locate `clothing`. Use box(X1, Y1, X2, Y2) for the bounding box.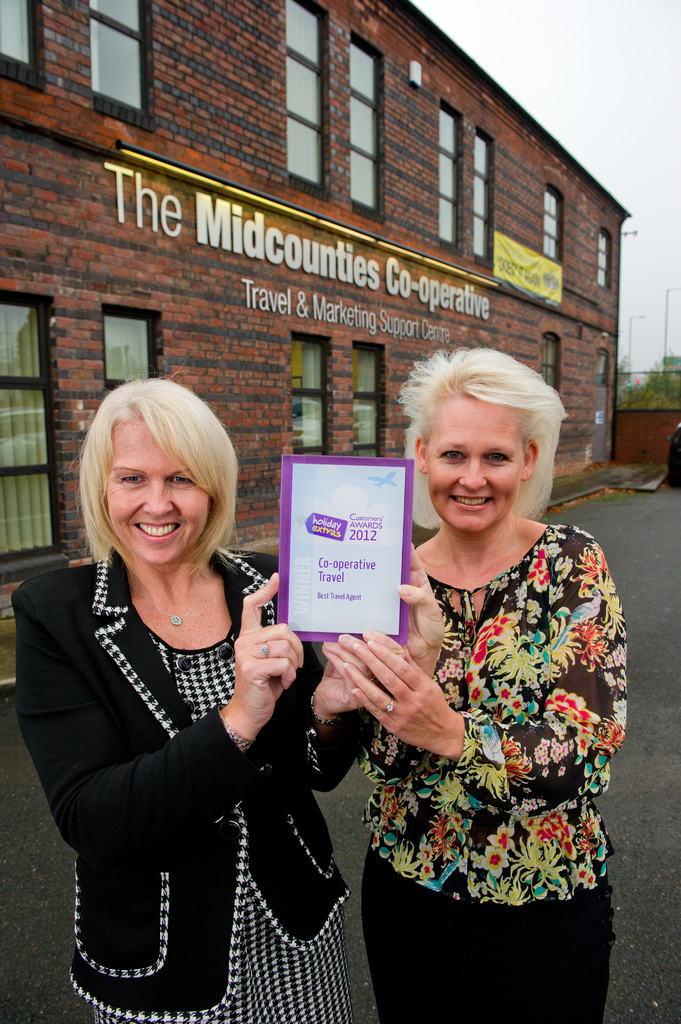
box(15, 548, 384, 1023).
